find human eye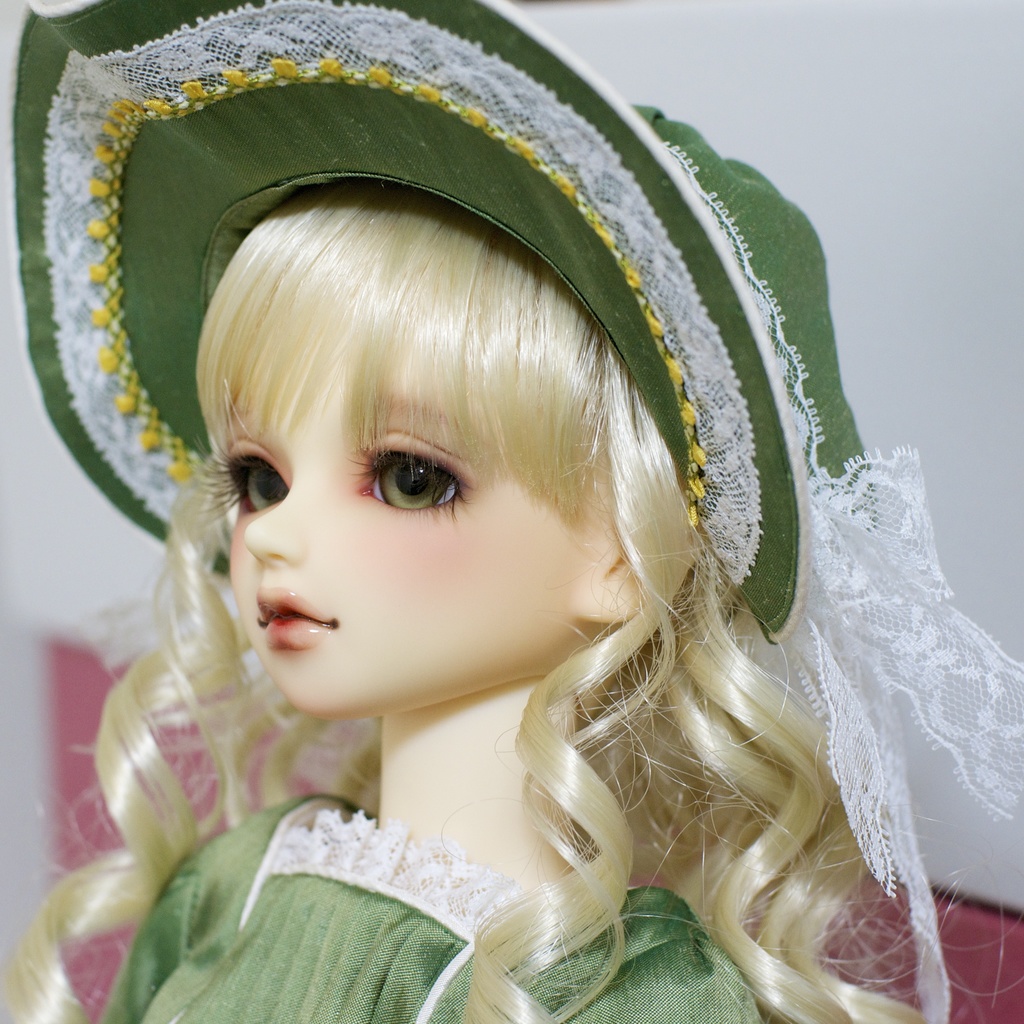
bbox=[200, 437, 294, 516]
